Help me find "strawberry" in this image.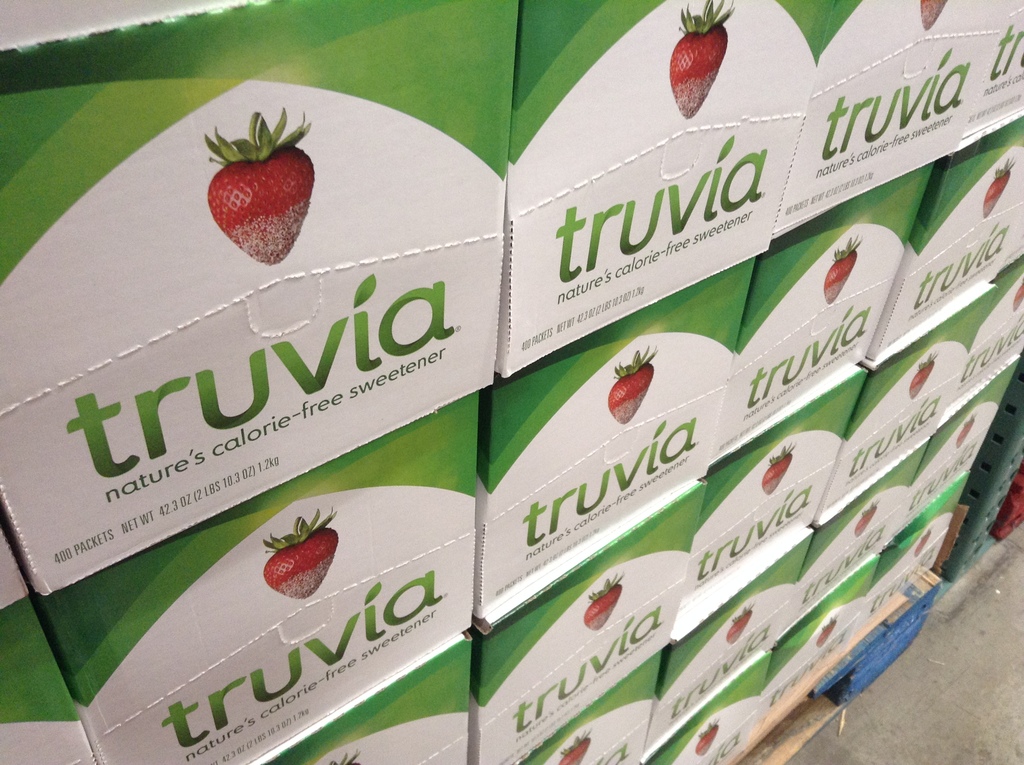
Found it: box(605, 350, 657, 427).
